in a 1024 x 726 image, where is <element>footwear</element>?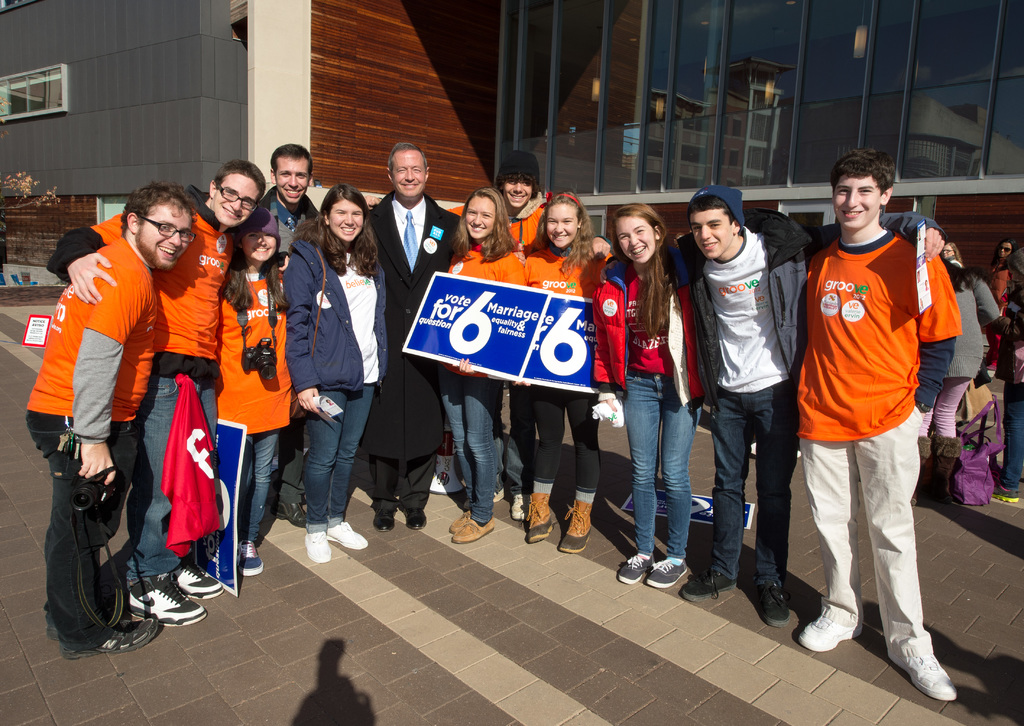
<region>428, 456, 460, 496</region>.
